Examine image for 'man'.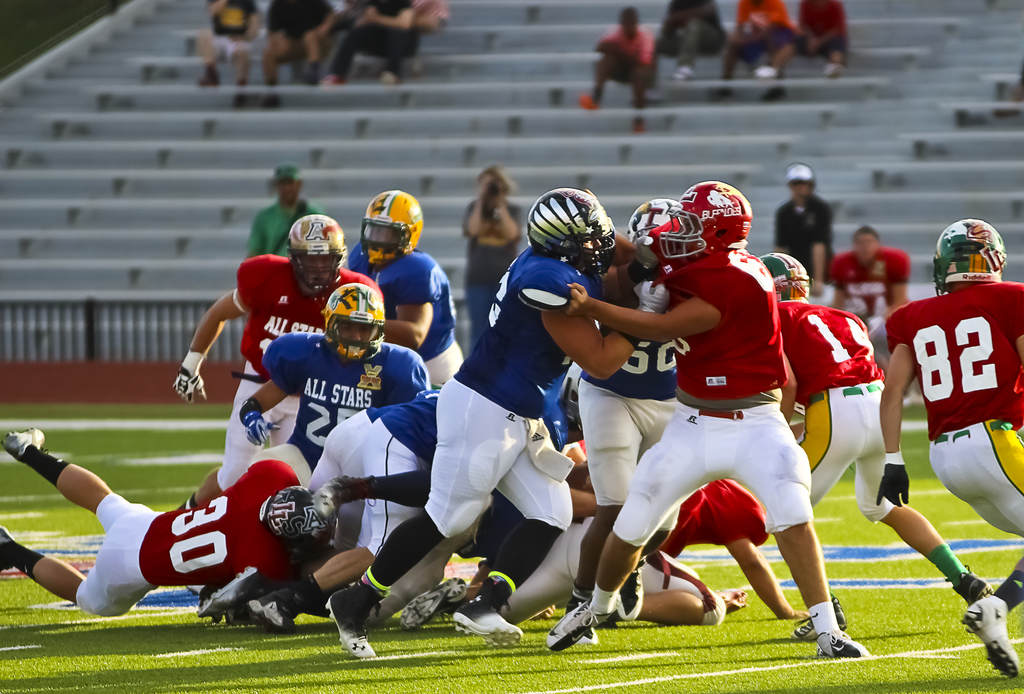
Examination result: region(0, 423, 317, 618).
